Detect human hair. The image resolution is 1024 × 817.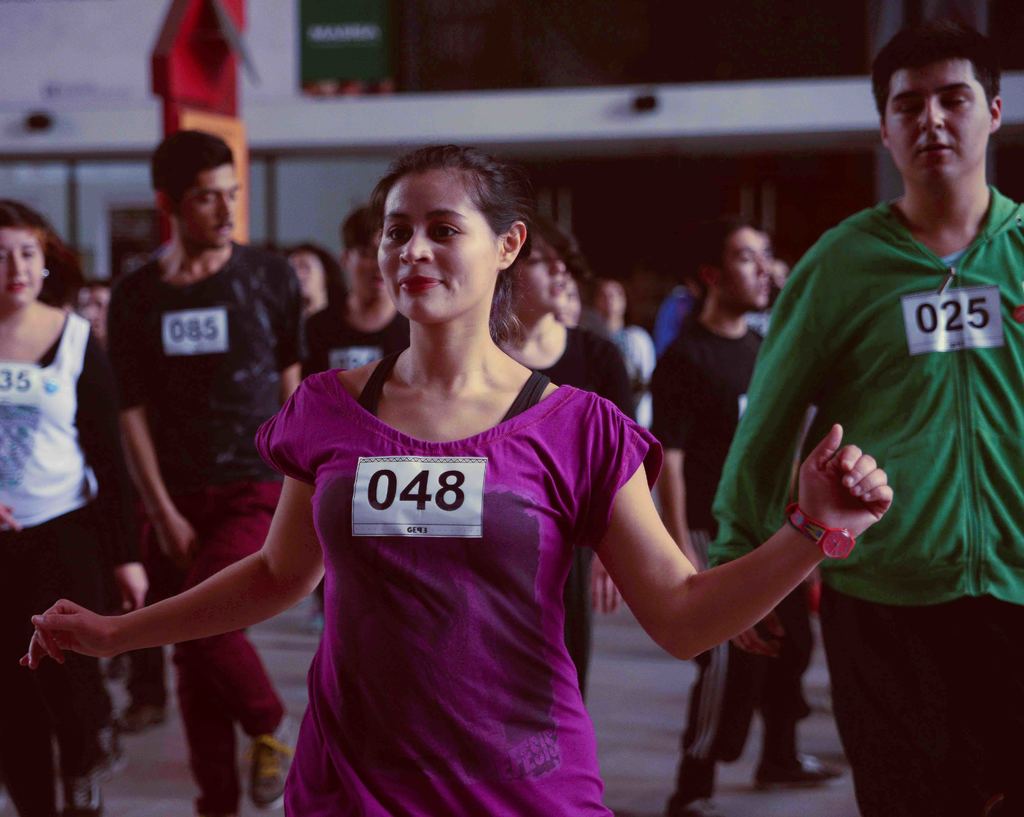
select_region(526, 213, 594, 280).
